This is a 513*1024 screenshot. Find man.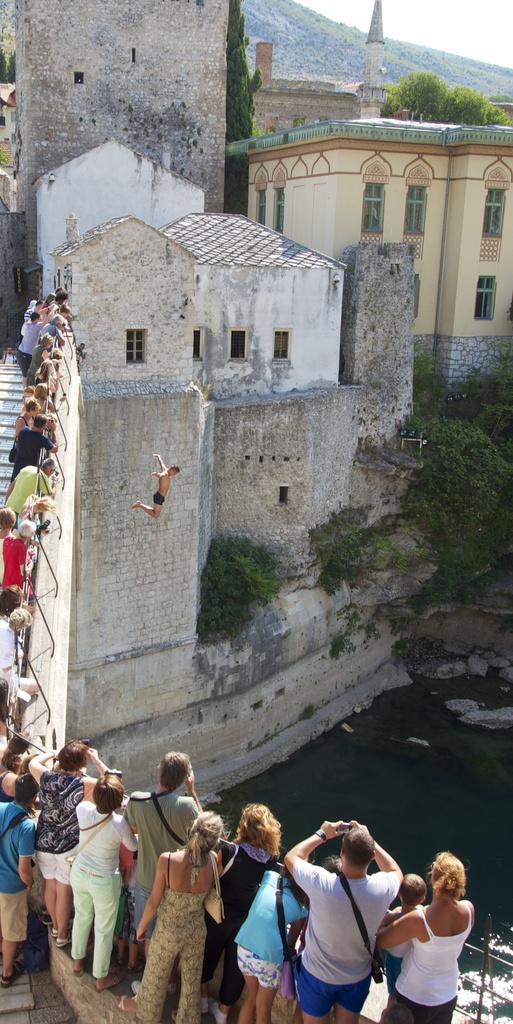
Bounding box: bbox(15, 304, 62, 388).
